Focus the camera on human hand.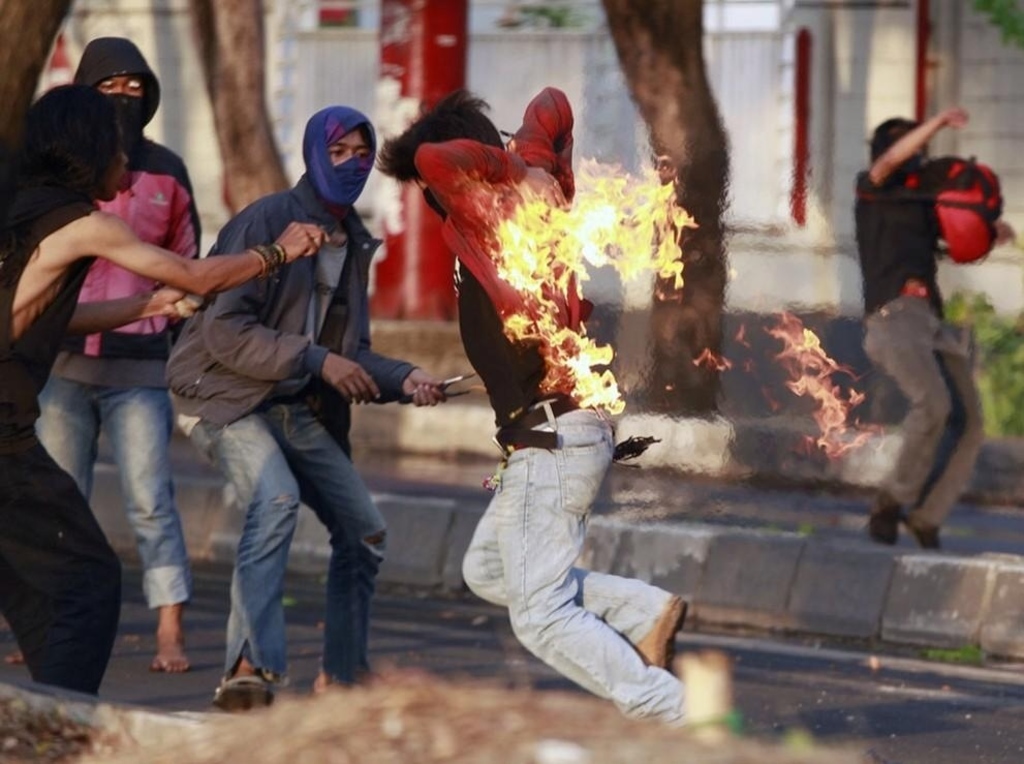
Focus region: 997 218 1015 242.
